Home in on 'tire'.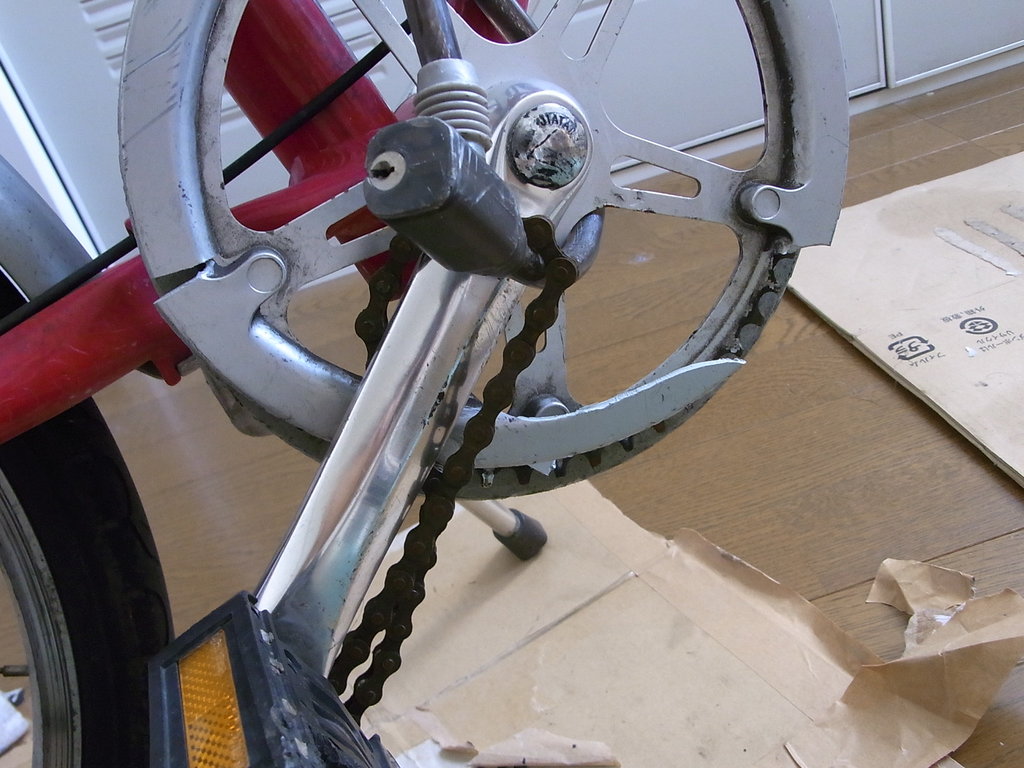
Homed in at bbox=[9, 372, 191, 765].
